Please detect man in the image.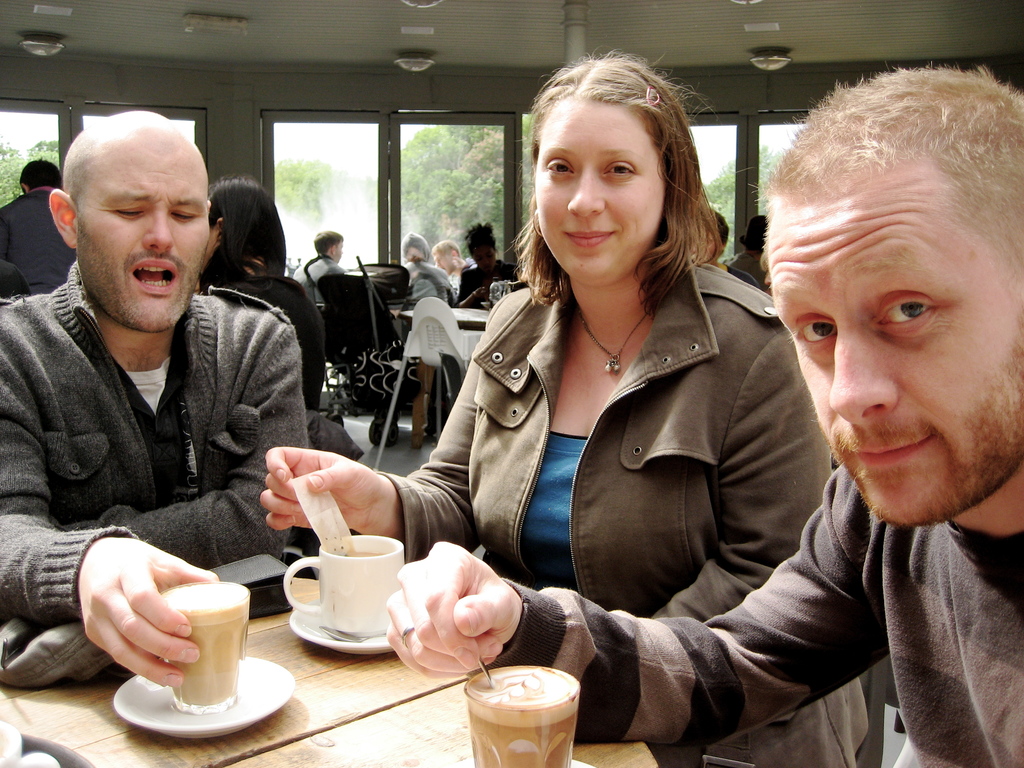
locate(2, 129, 321, 672).
